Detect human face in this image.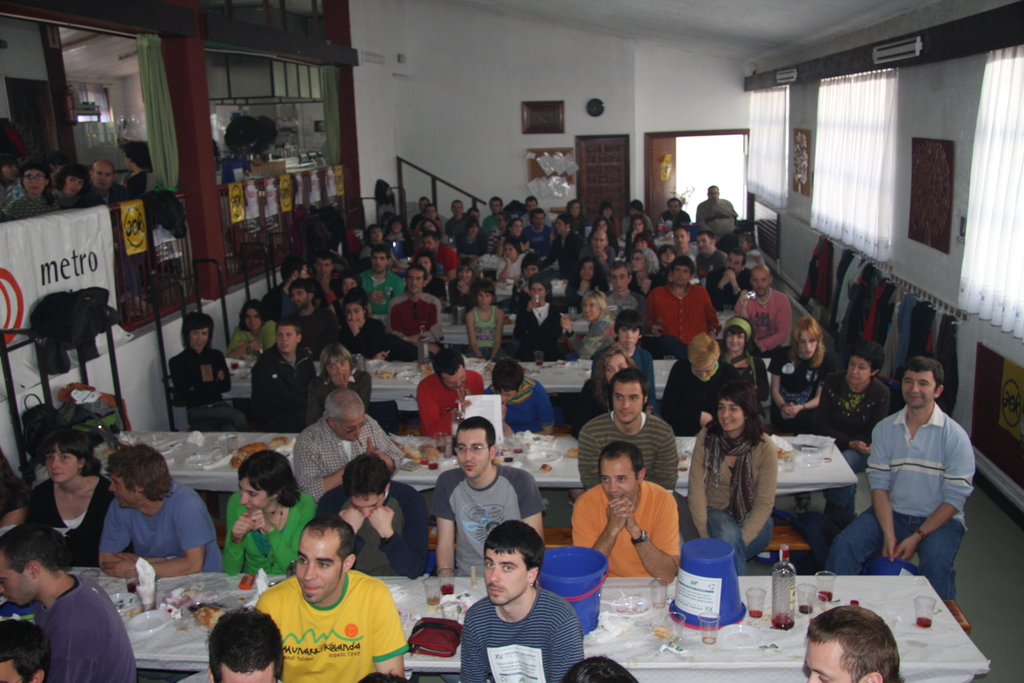
Detection: [444, 372, 467, 388].
